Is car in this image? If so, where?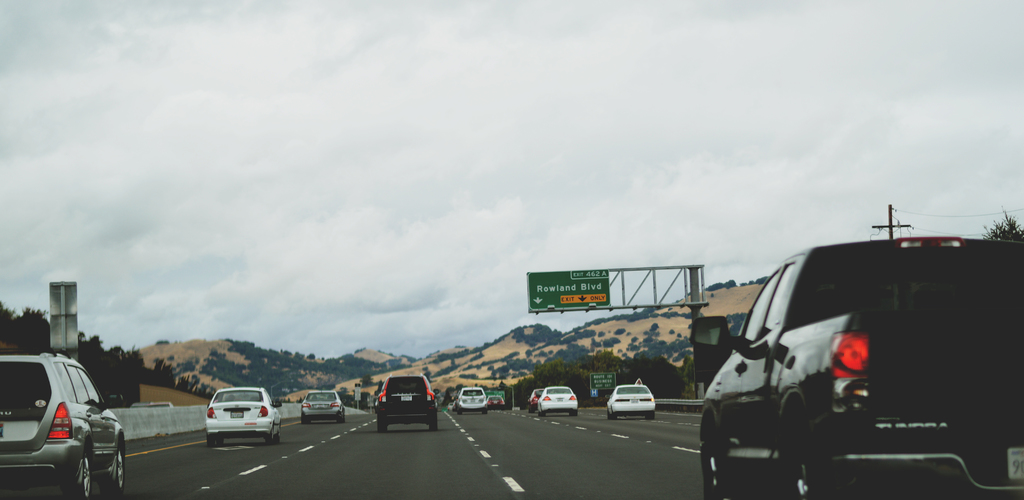
Yes, at BBox(527, 387, 548, 412).
